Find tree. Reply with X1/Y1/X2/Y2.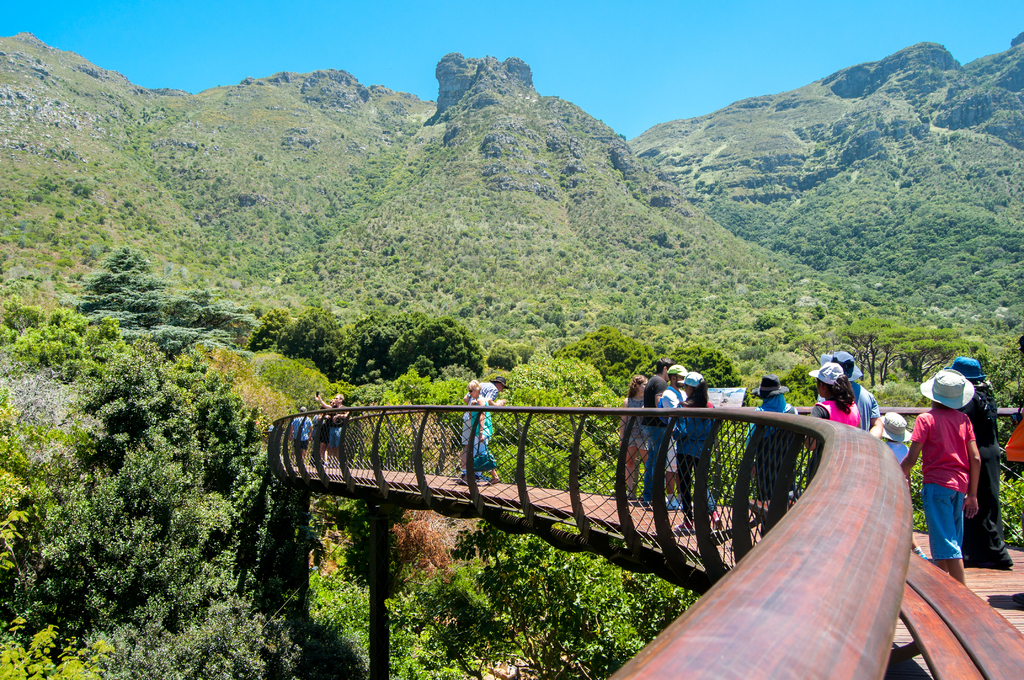
274/313/351/364.
